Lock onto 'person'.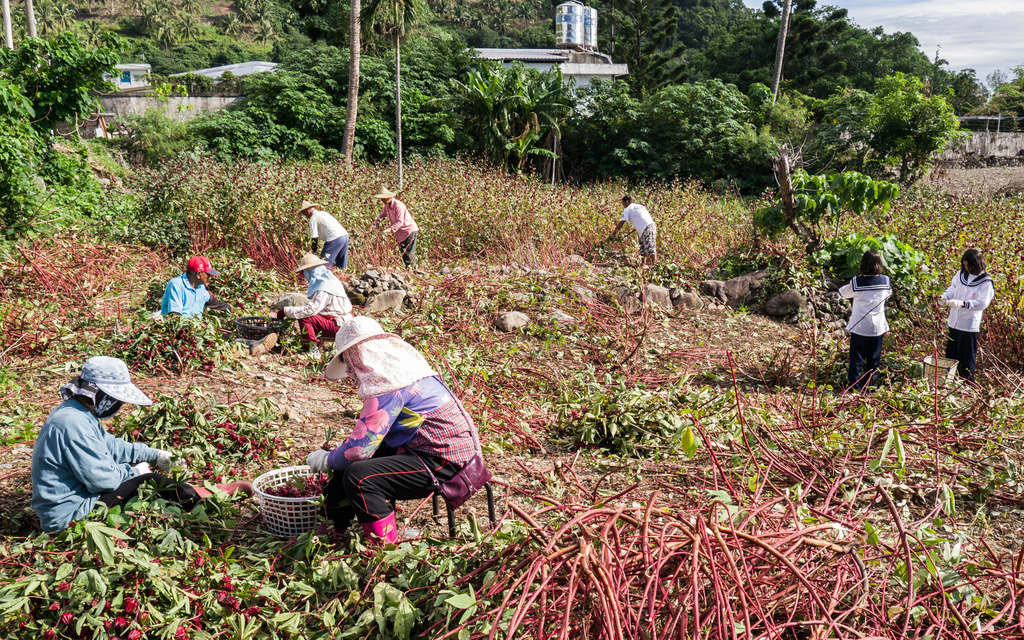
Locked: (left=159, top=255, right=221, bottom=327).
